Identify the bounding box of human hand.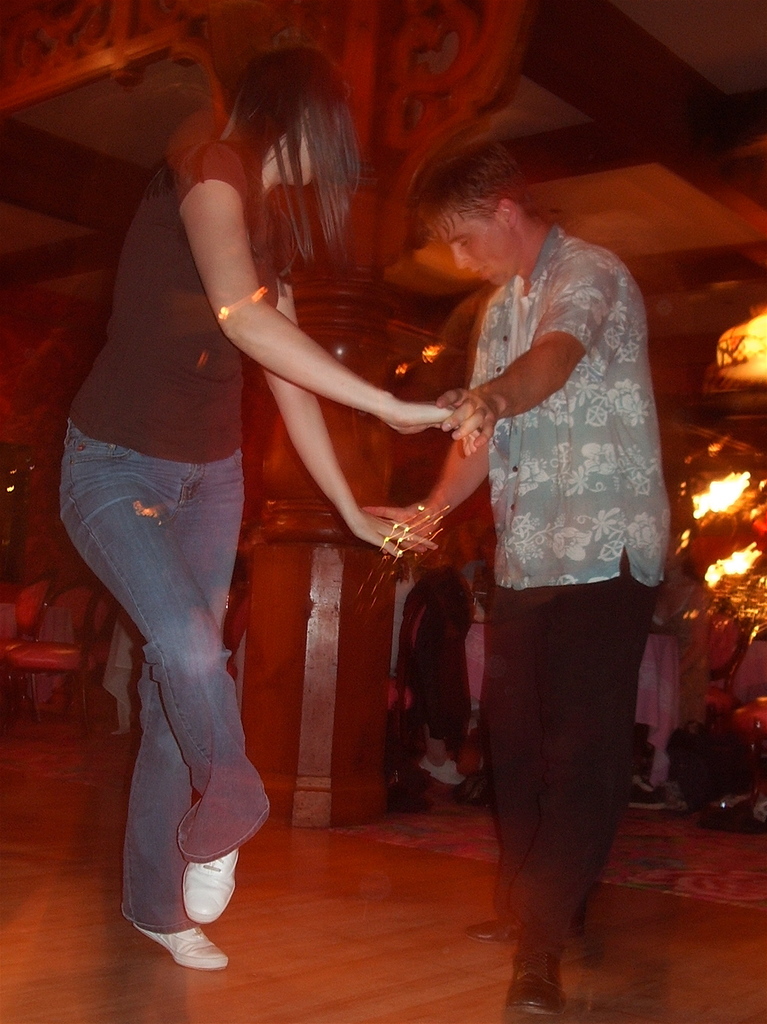
Rect(393, 662, 409, 681).
